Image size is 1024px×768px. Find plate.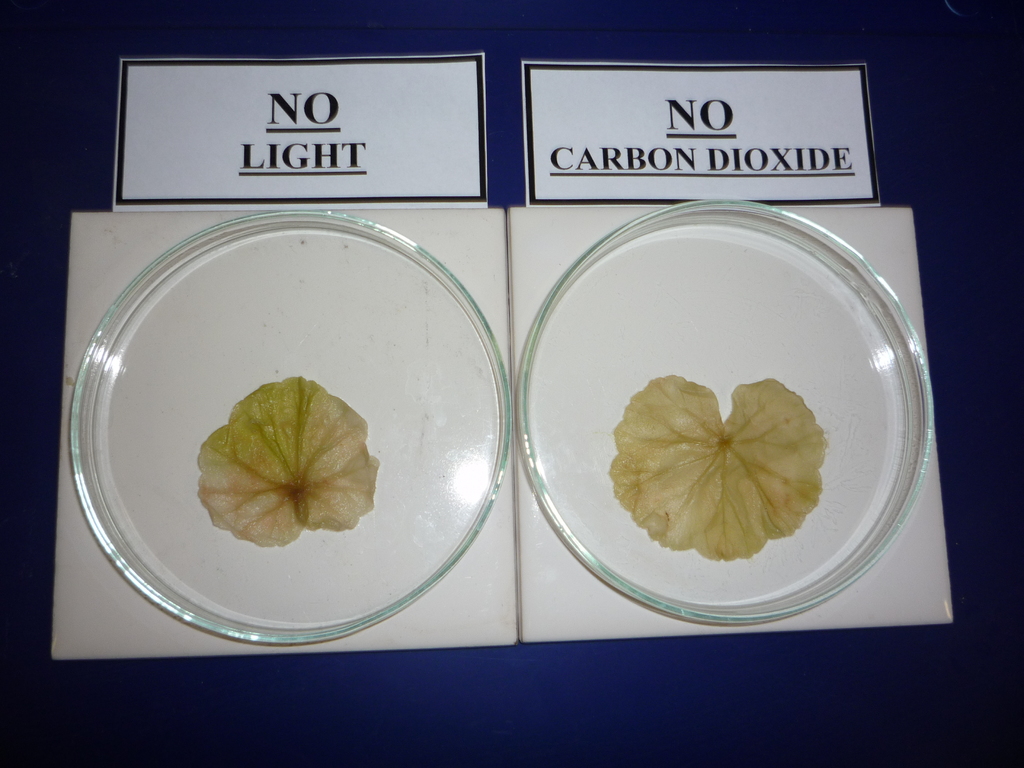
rect(67, 208, 512, 650).
